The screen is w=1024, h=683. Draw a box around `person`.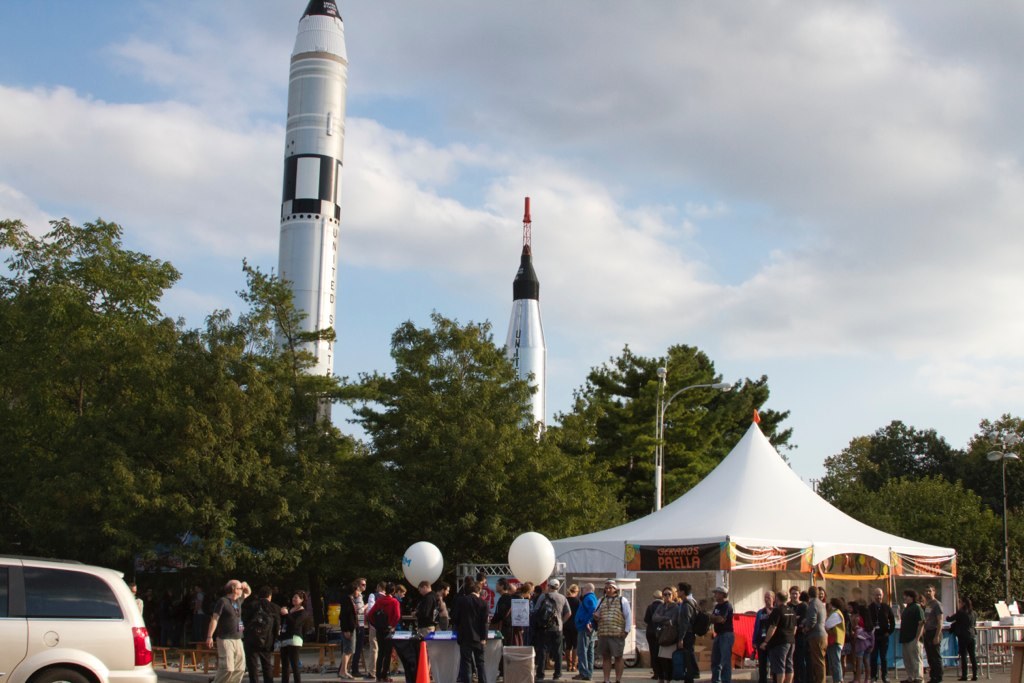
l=501, t=572, r=517, b=632.
